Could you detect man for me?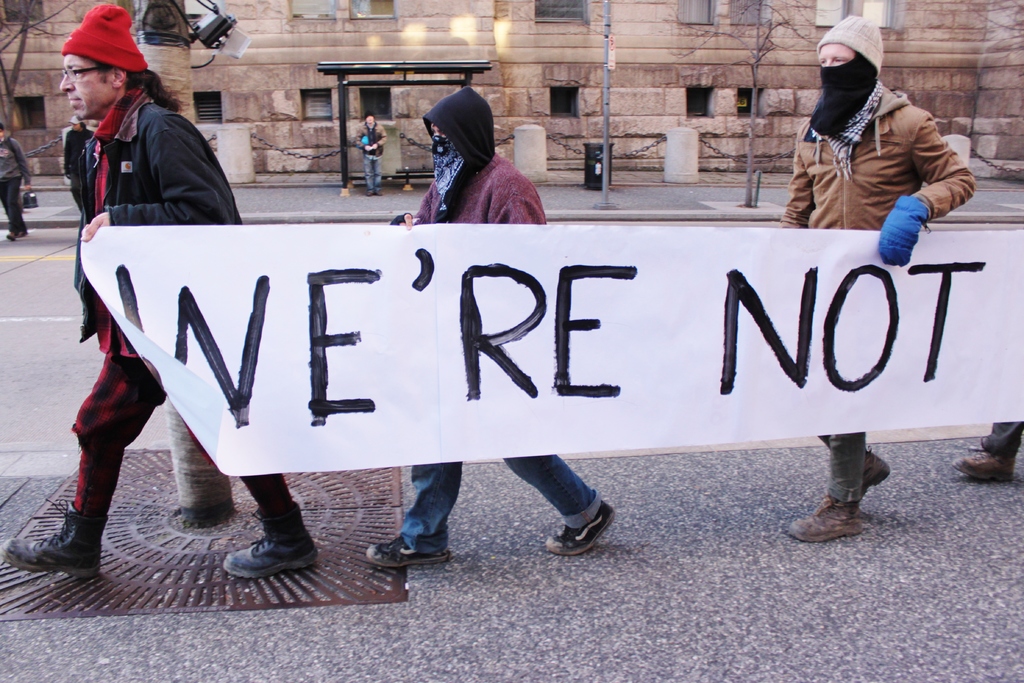
Detection result: (left=349, top=111, right=387, bottom=201).
